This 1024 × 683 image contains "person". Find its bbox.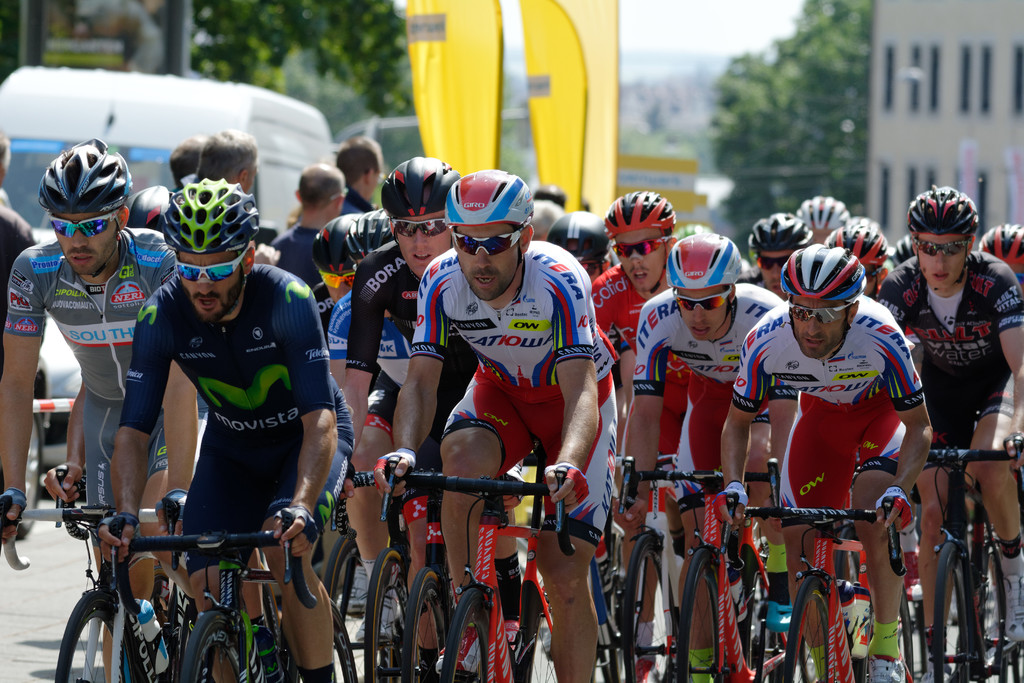
[x1=185, y1=120, x2=280, y2=206].
